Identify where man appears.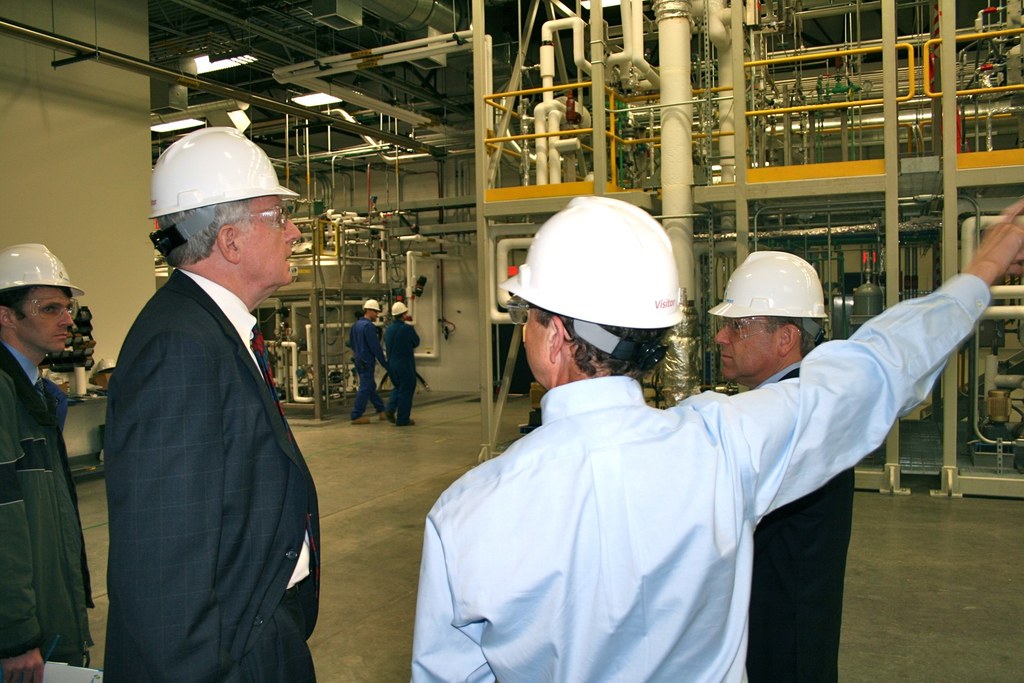
Appears at 88 118 323 682.
